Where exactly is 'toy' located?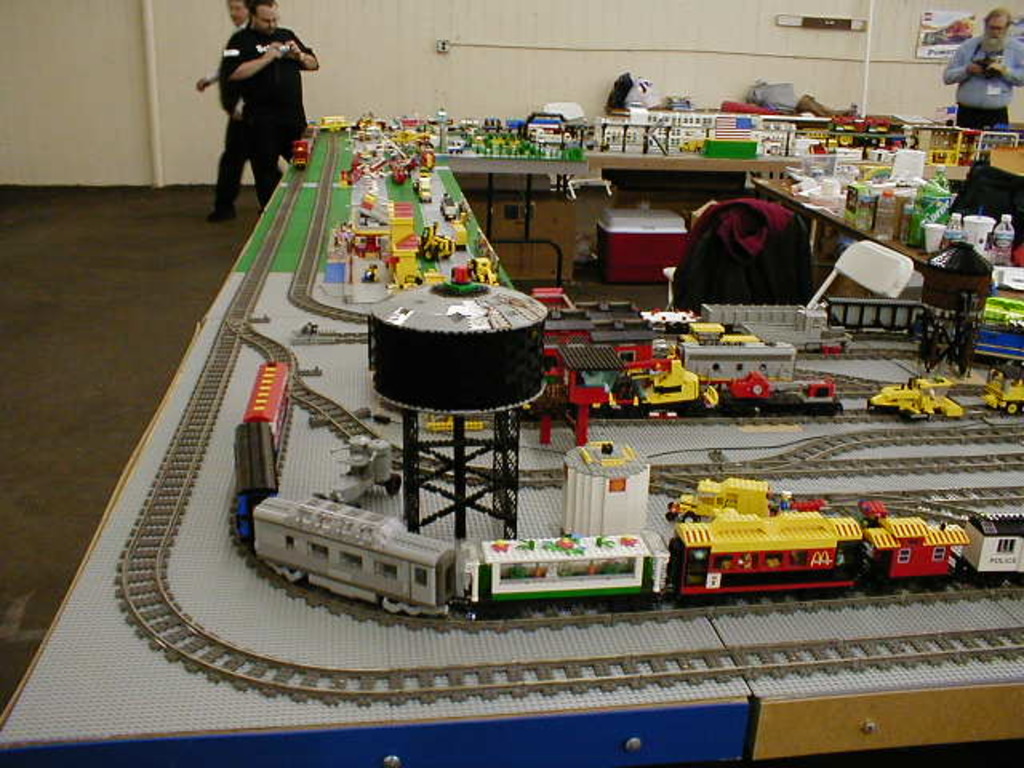
Its bounding box is pyautogui.locateOnScreen(864, 374, 962, 426).
